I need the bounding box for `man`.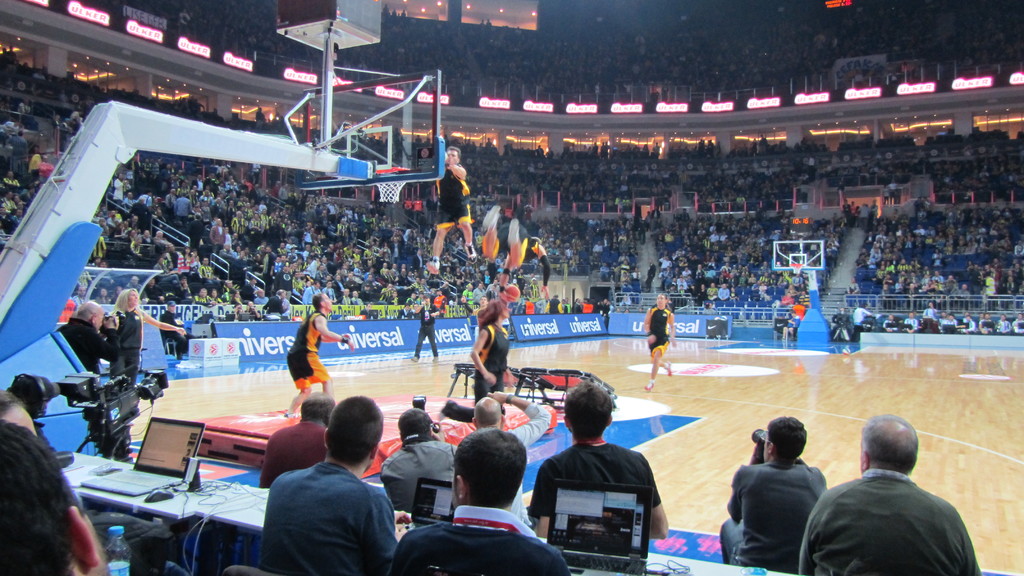
Here it is: 531,383,673,541.
